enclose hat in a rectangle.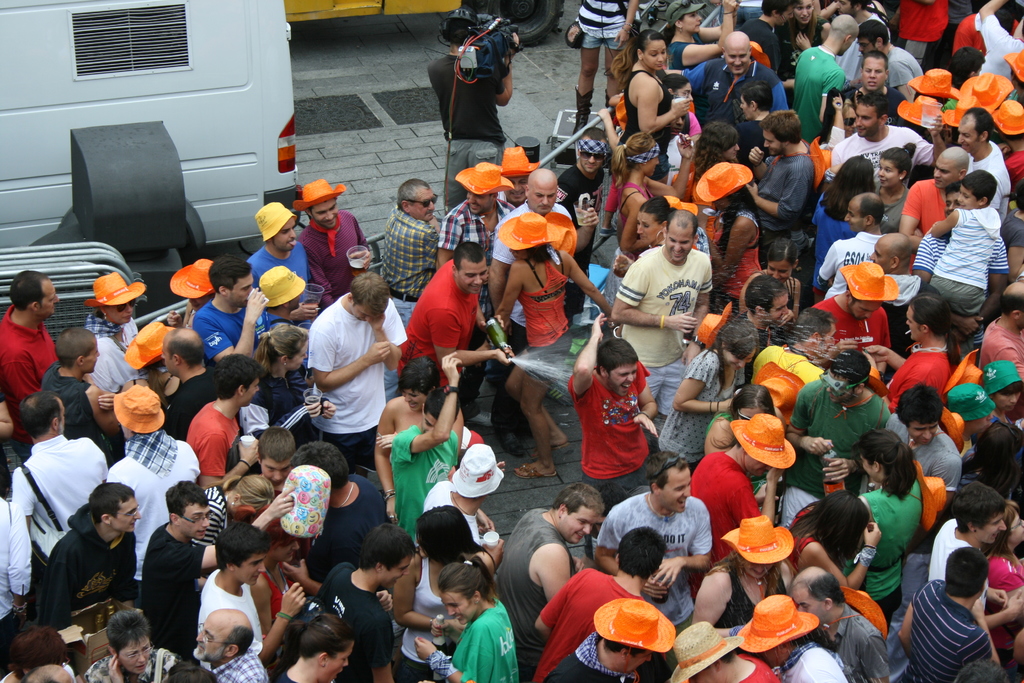
<box>956,69,1012,114</box>.
